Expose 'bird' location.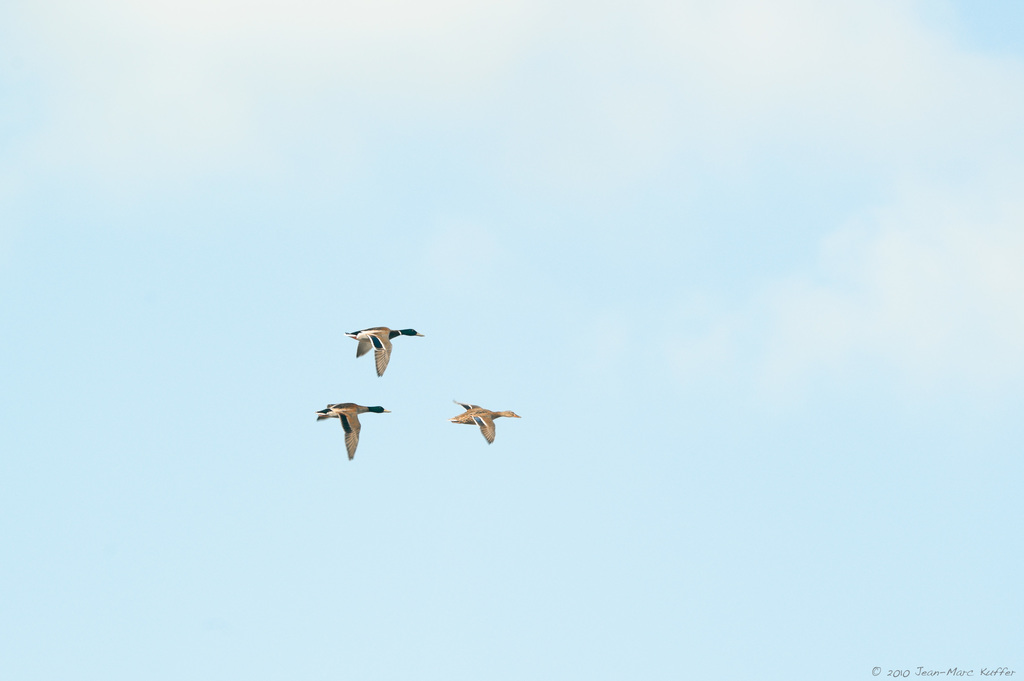
Exposed at rect(452, 396, 520, 440).
